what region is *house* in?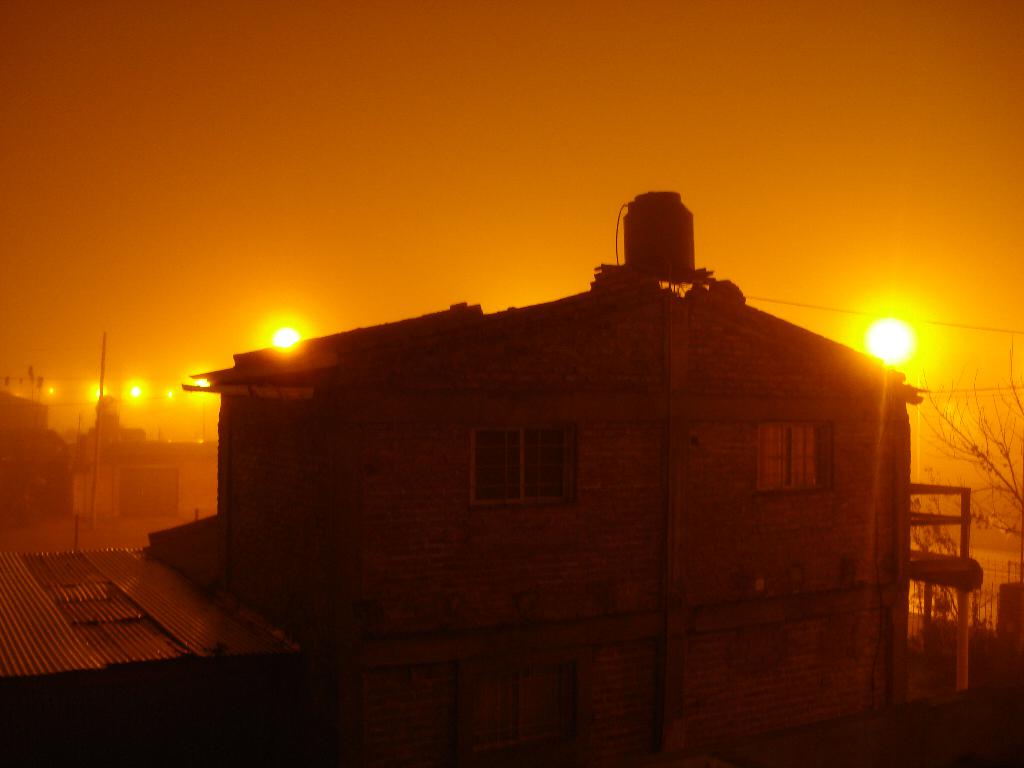
BBox(2, 541, 308, 767).
